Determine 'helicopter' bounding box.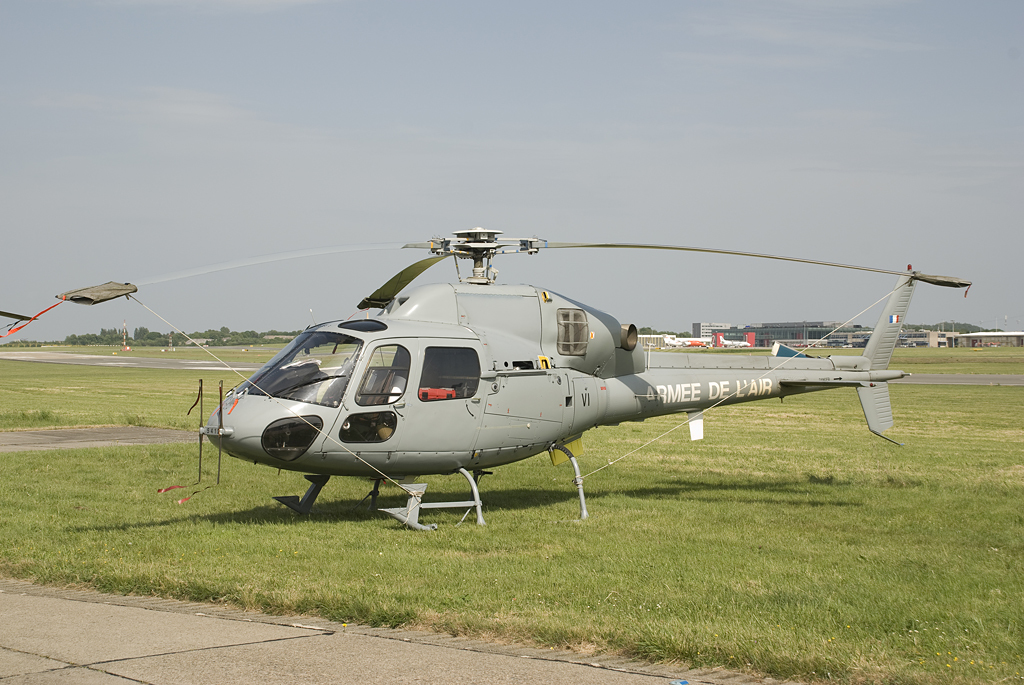
Determined: BBox(56, 225, 972, 532).
